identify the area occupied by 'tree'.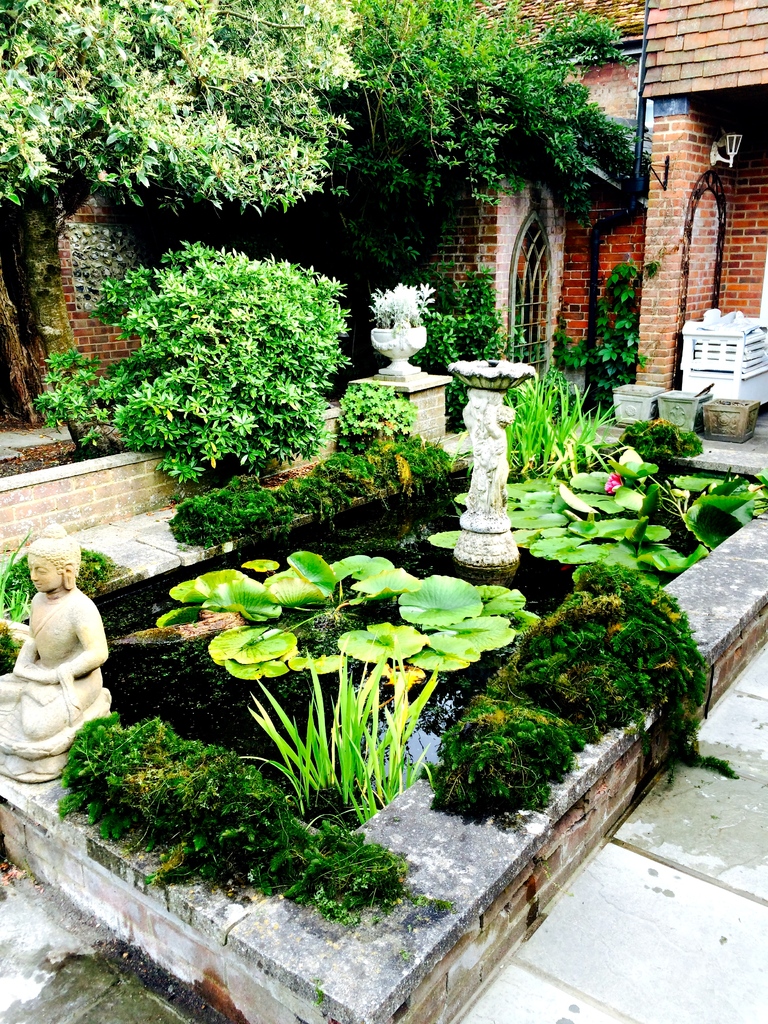
Area: pyautogui.locateOnScreen(350, 0, 646, 242).
